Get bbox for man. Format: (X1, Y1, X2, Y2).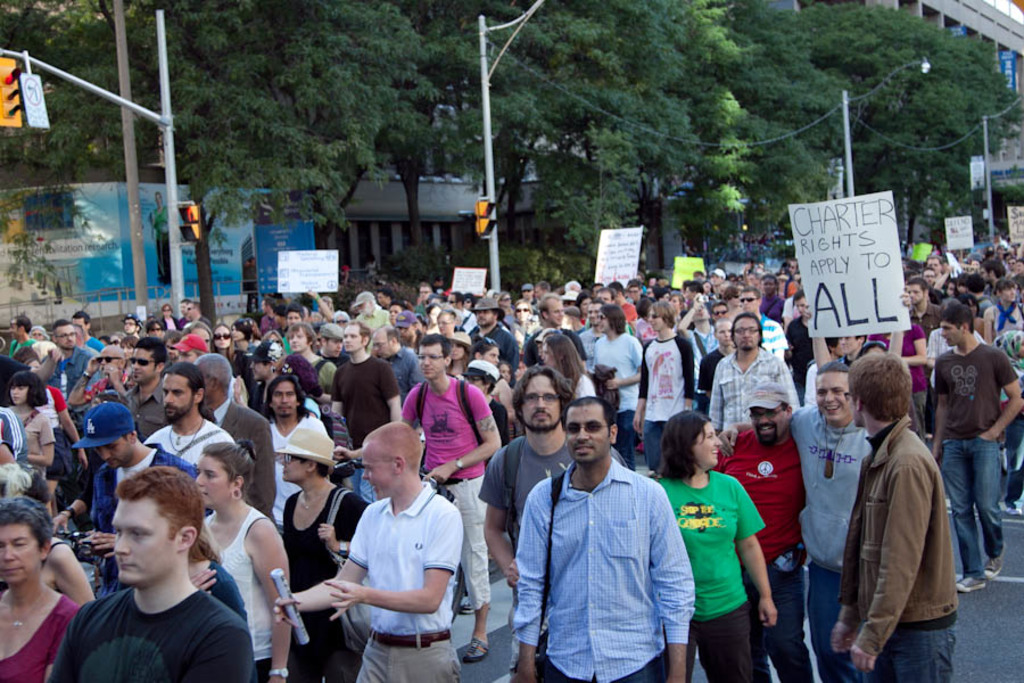
(595, 288, 613, 305).
